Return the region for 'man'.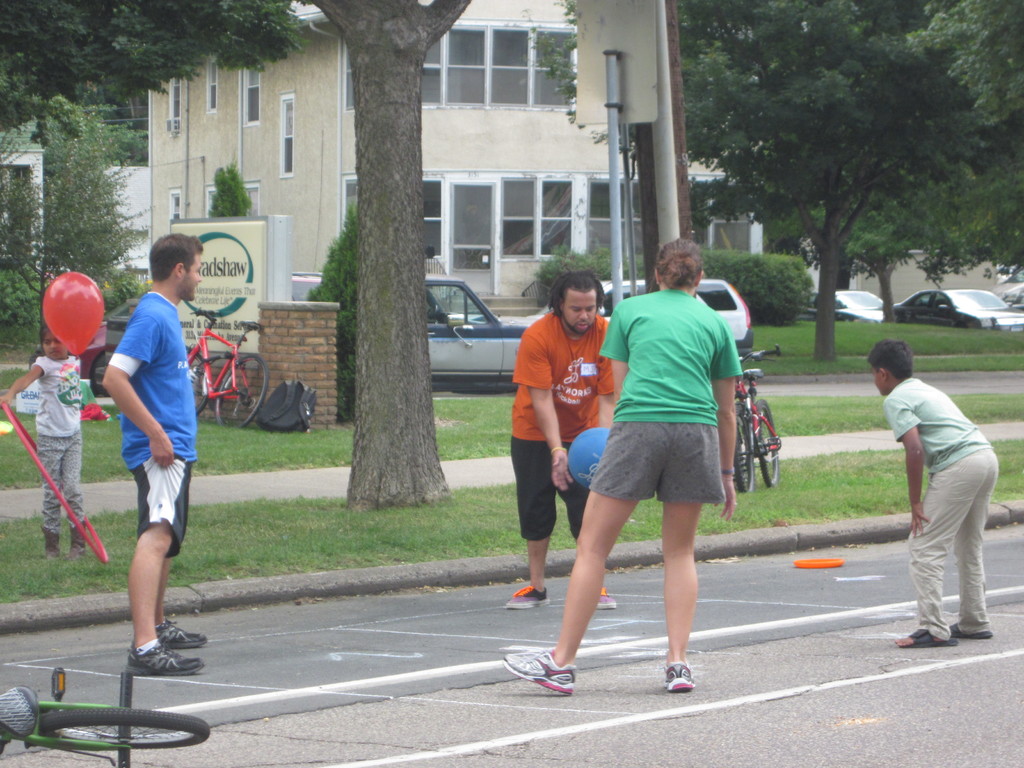
Rect(505, 271, 617, 612).
